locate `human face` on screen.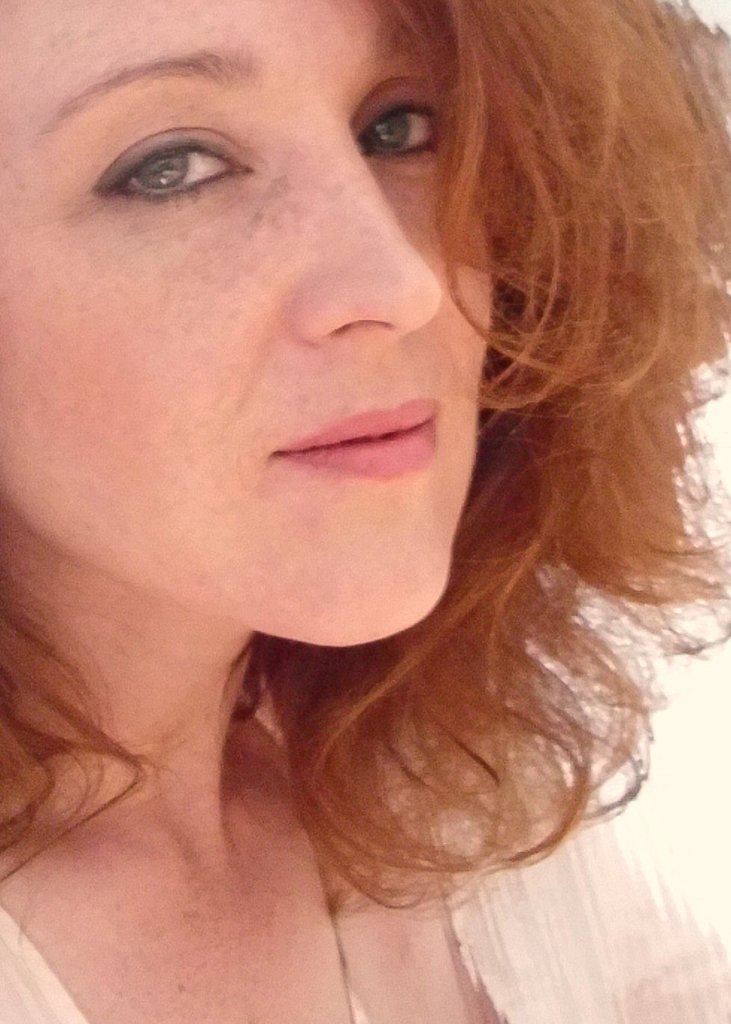
On screen at locate(0, 0, 490, 654).
